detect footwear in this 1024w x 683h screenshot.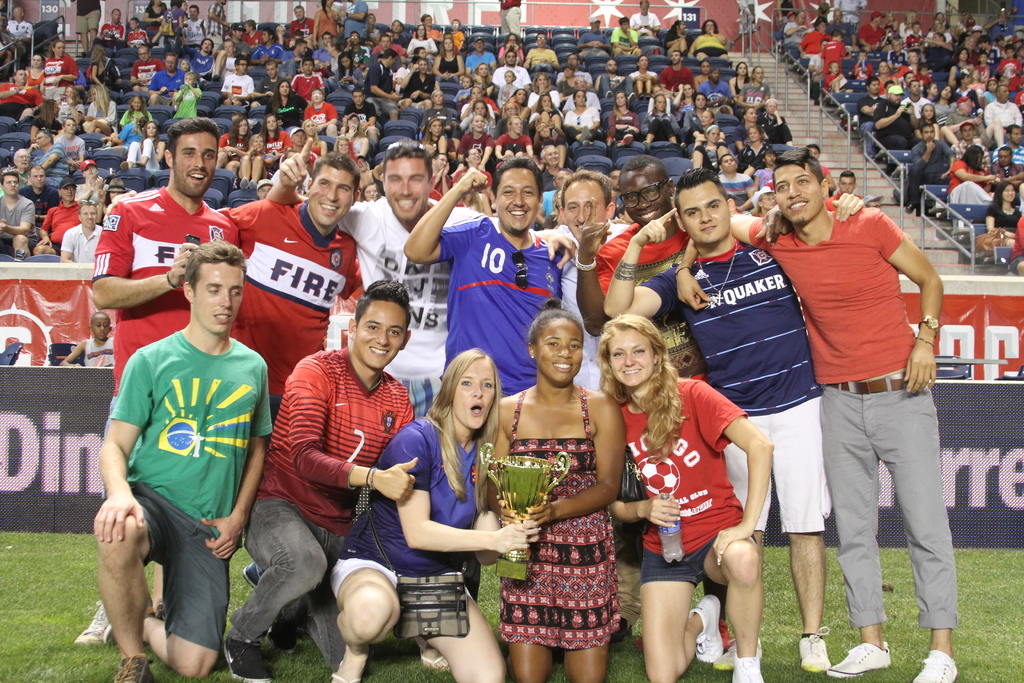
Detection: 332,659,362,682.
